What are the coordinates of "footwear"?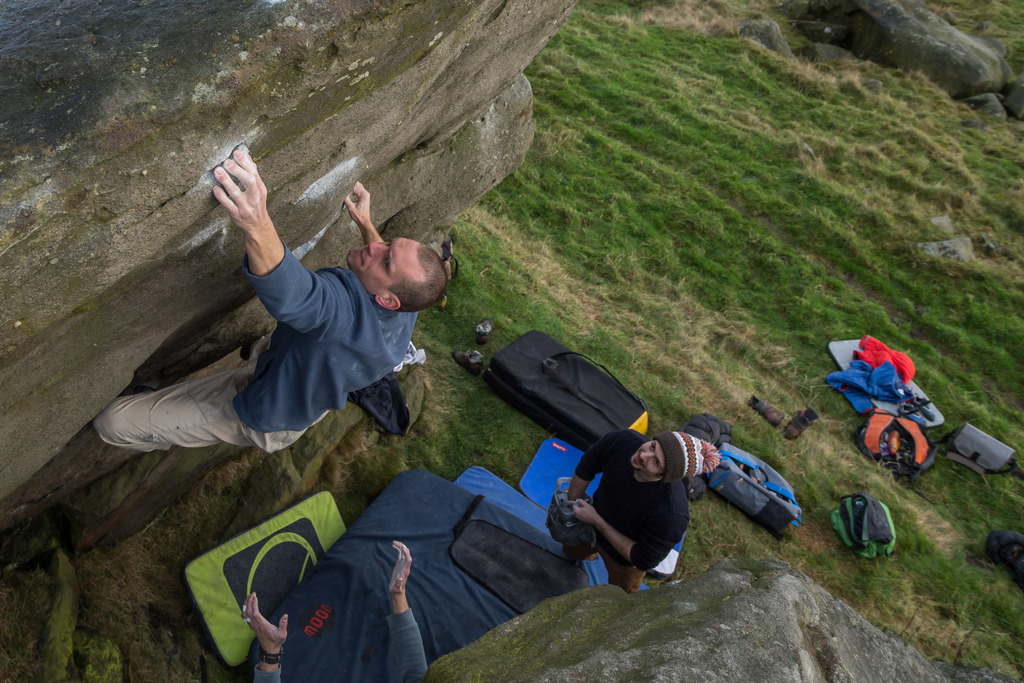
rect(474, 318, 496, 342).
